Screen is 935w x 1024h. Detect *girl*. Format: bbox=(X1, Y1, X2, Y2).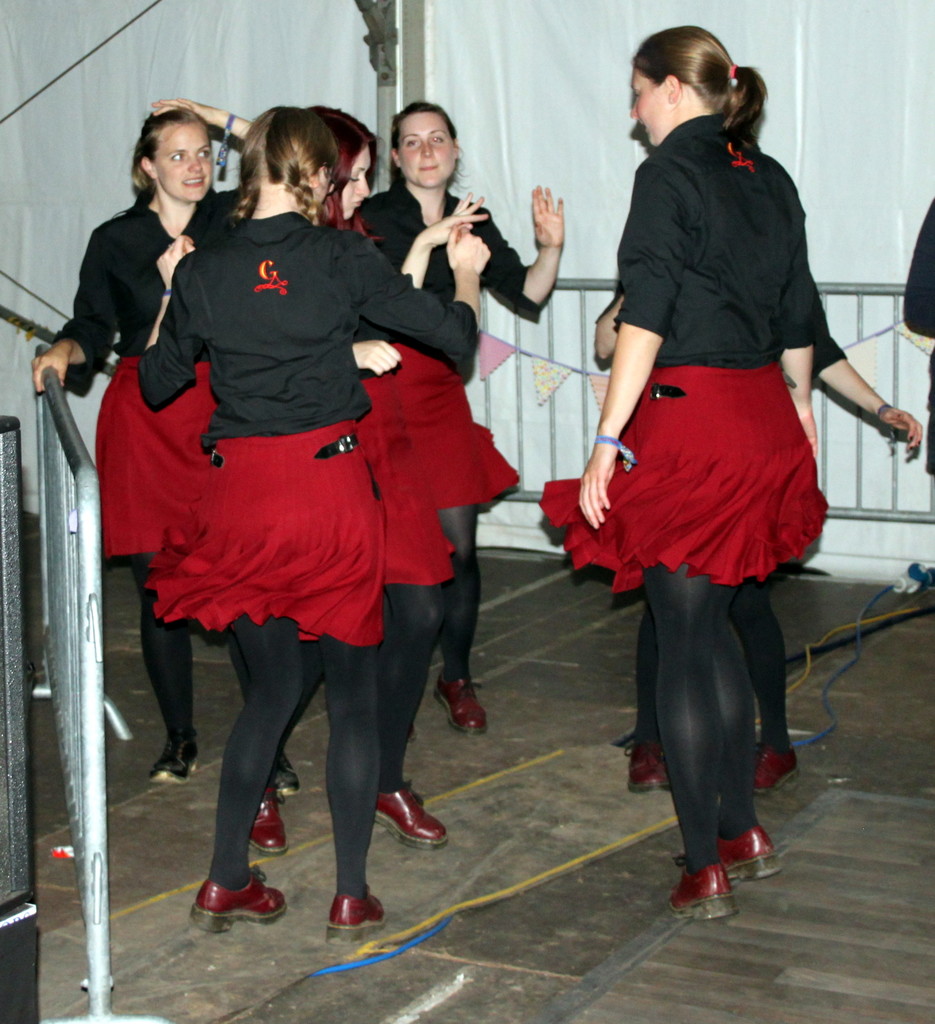
bbox=(530, 23, 833, 920).
